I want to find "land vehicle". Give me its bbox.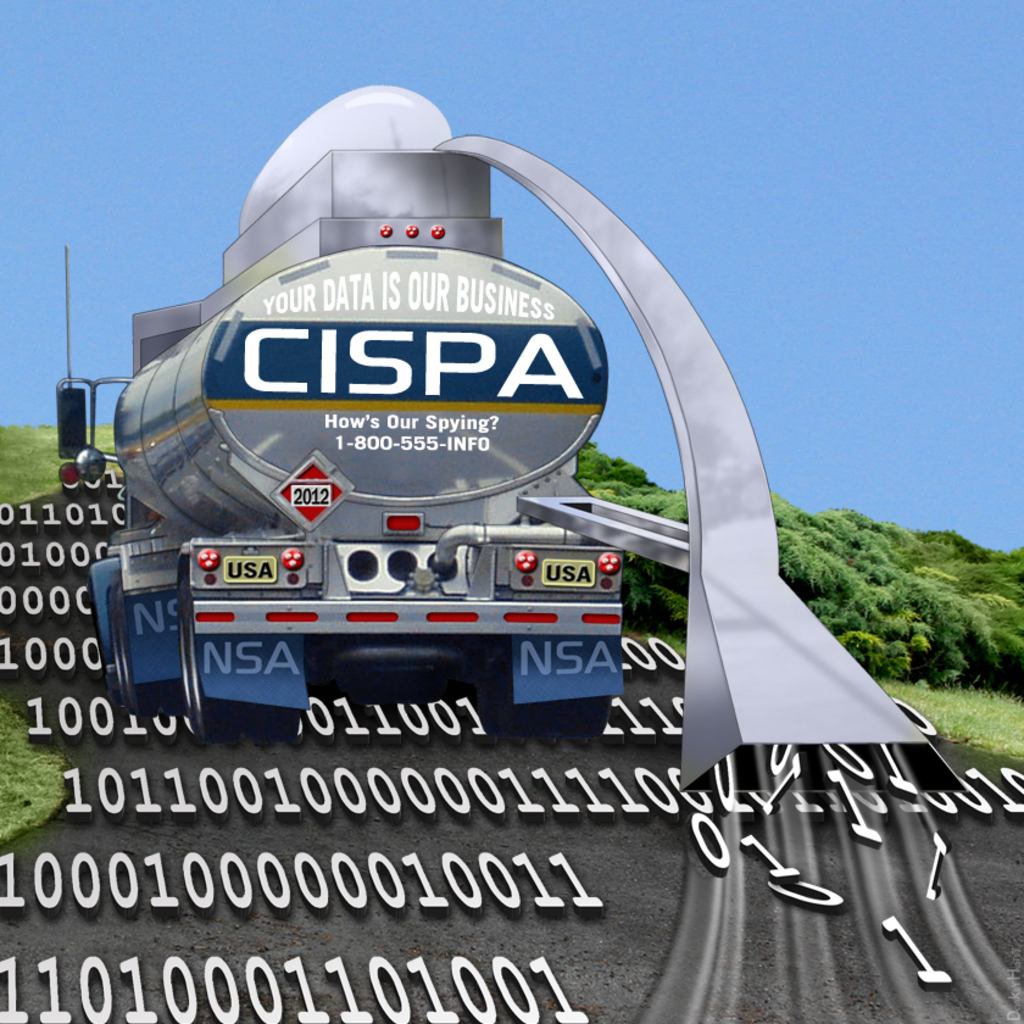
box(50, 87, 965, 800).
